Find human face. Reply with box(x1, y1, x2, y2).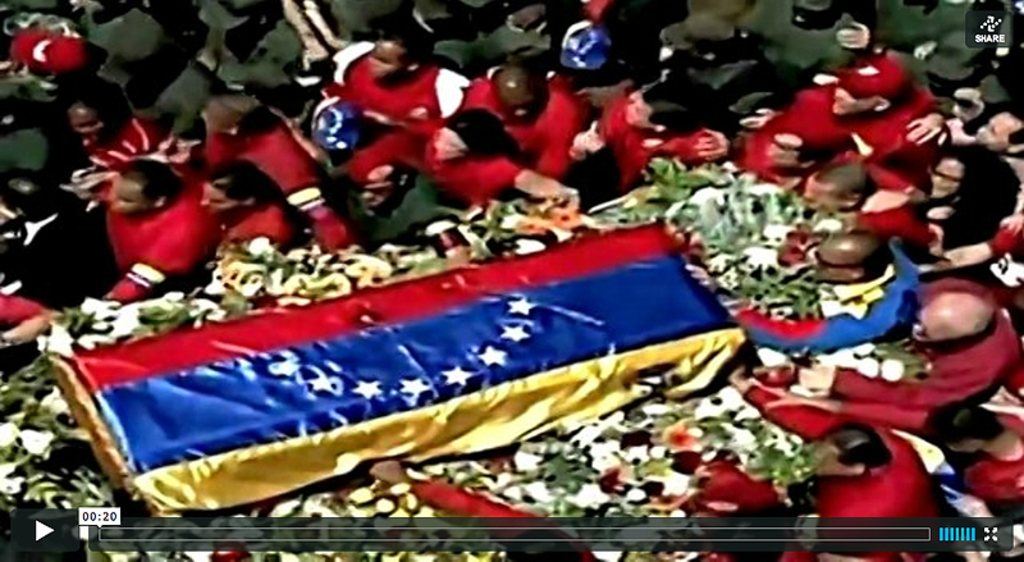
box(808, 239, 854, 282).
